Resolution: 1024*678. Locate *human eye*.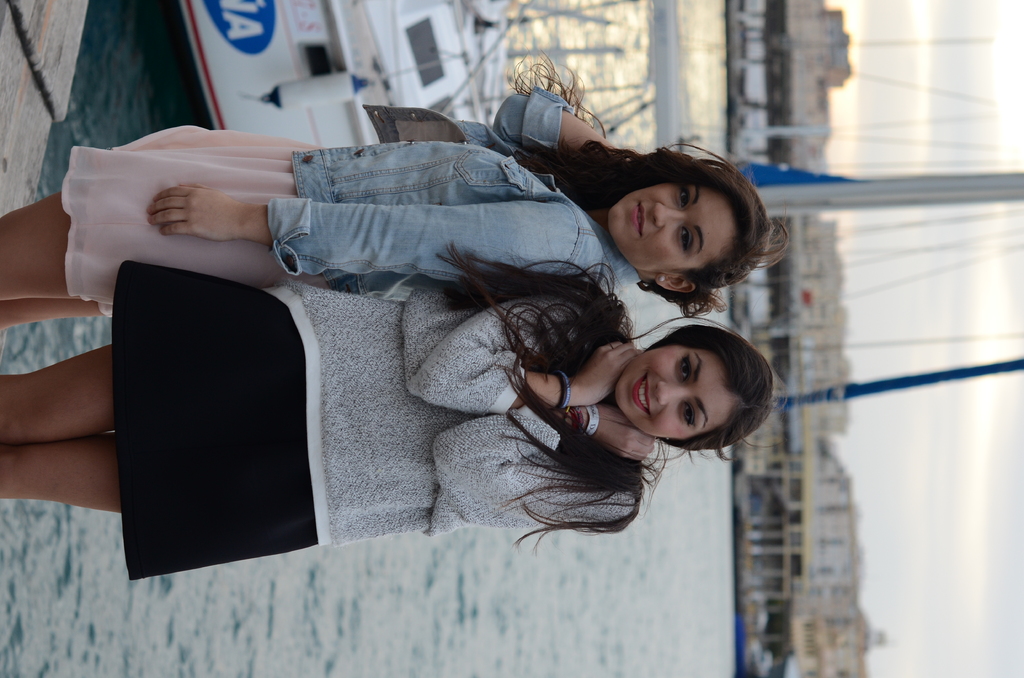
left=676, top=222, right=695, bottom=253.
